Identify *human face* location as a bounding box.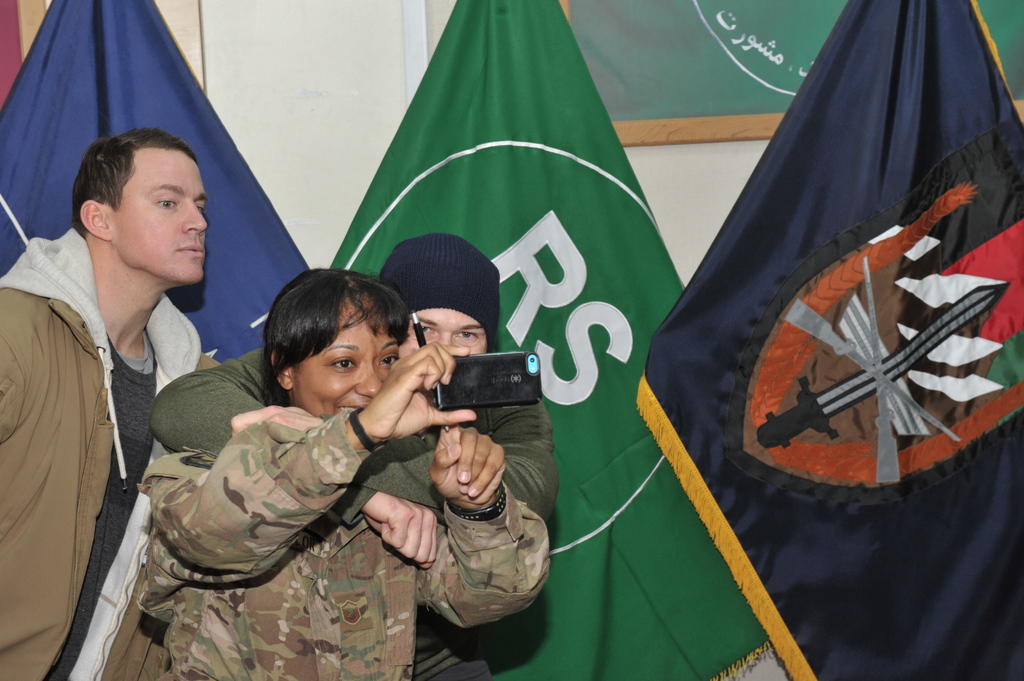
bbox(111, 150, 214, 289).
